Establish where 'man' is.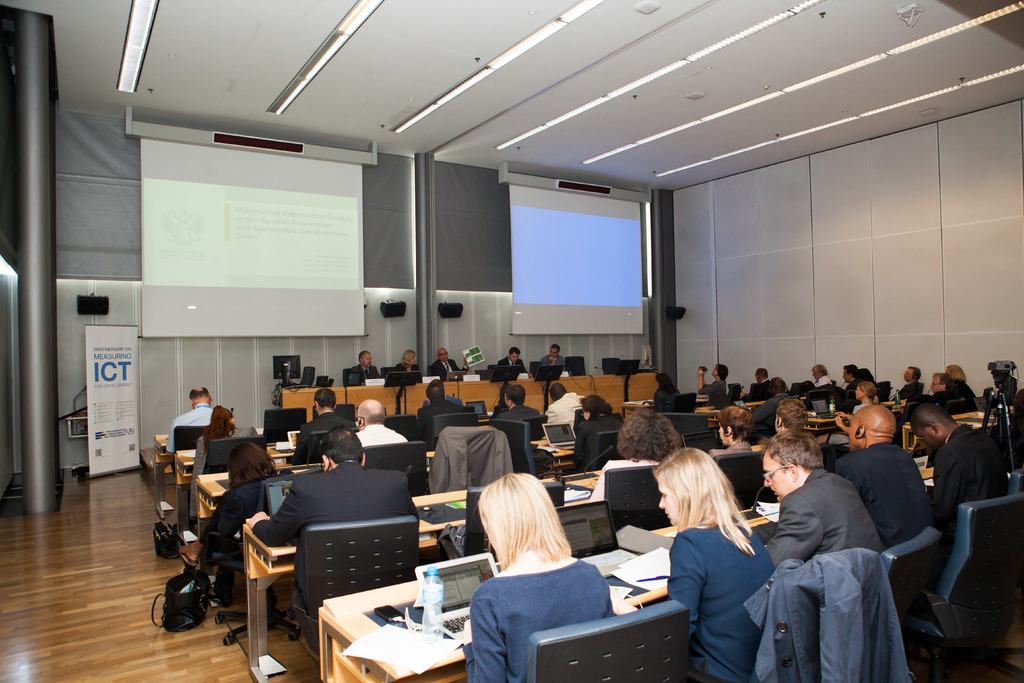
Established at [831,402,934,549].
